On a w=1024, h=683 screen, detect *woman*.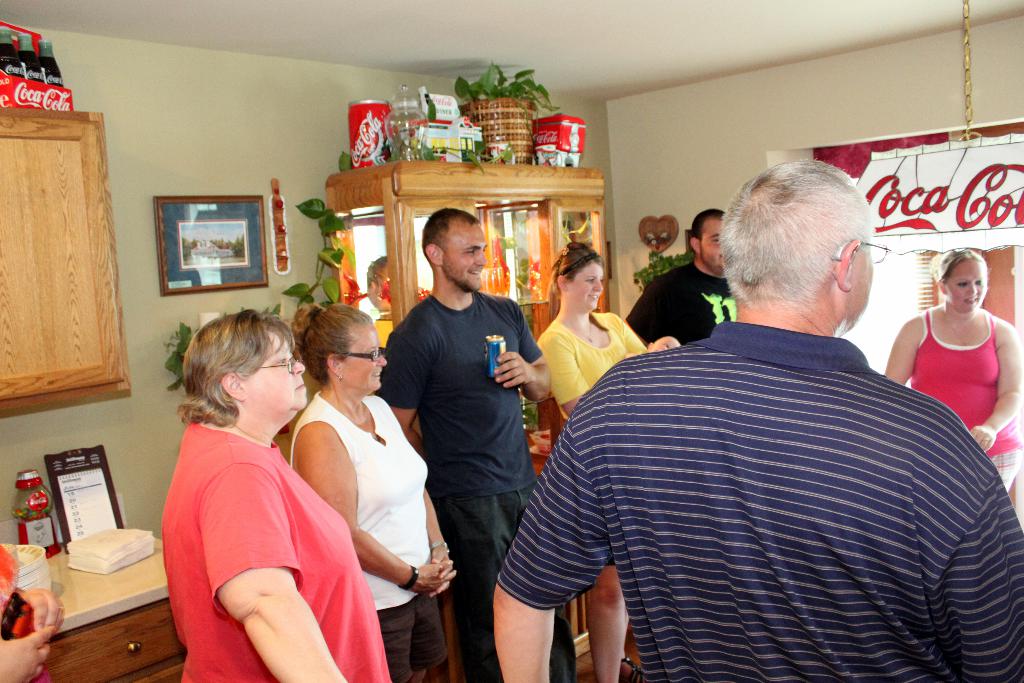
156:316:391:682.
